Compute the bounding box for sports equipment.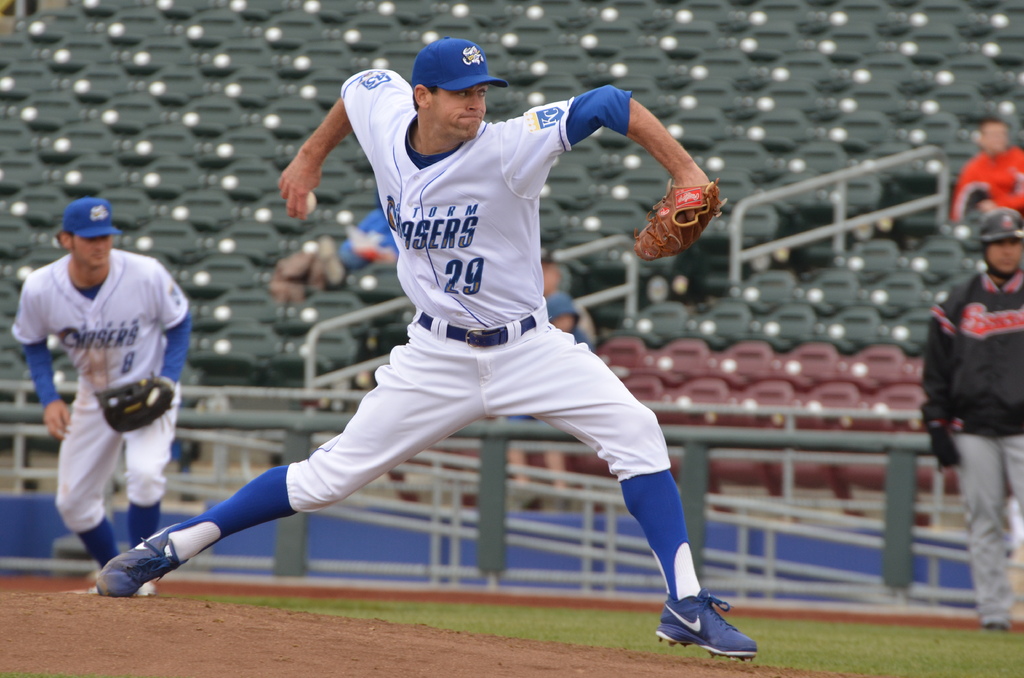
{"x1": 300, "y1": 188, "x2": 317, "y2": 218}.
